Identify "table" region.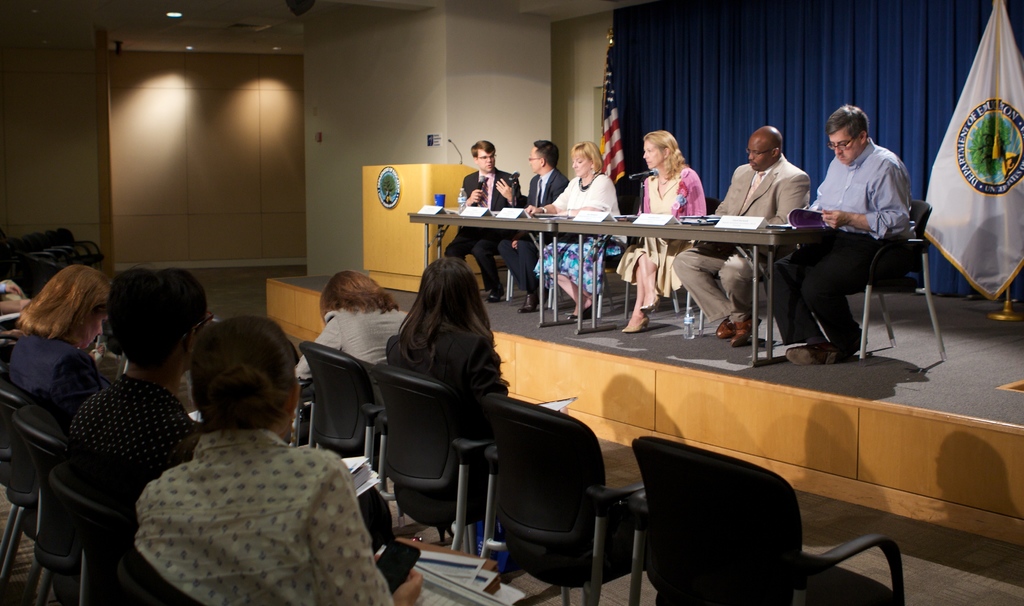
Region: pyautogui.locateOnScreen(406, 205, 570, 321).
